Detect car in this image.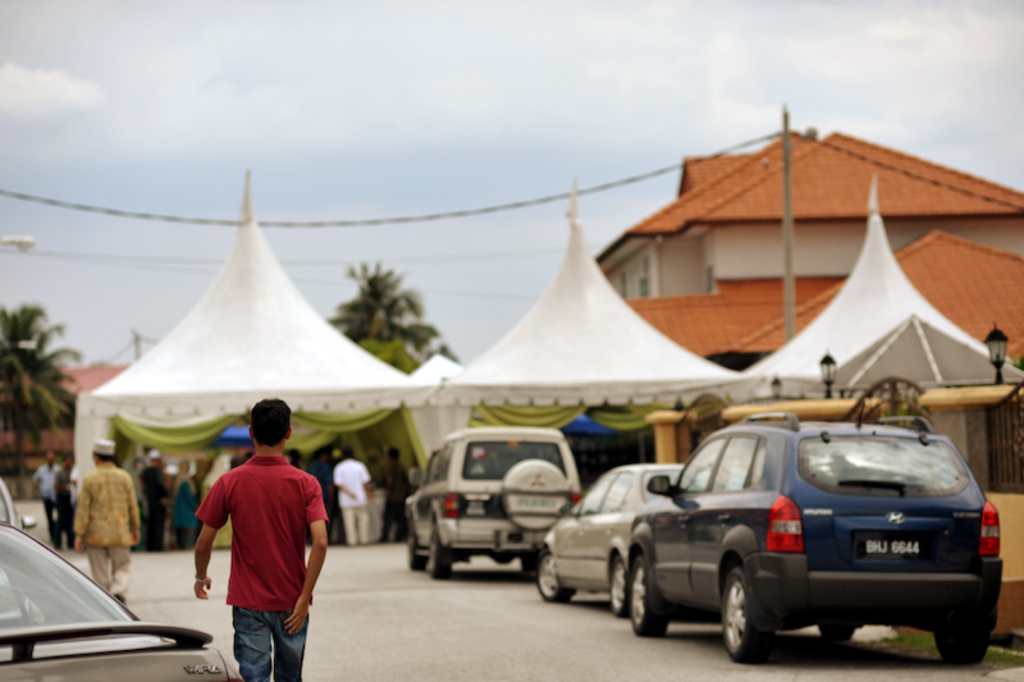
Detection: <box>535,461,689,614</box>.
